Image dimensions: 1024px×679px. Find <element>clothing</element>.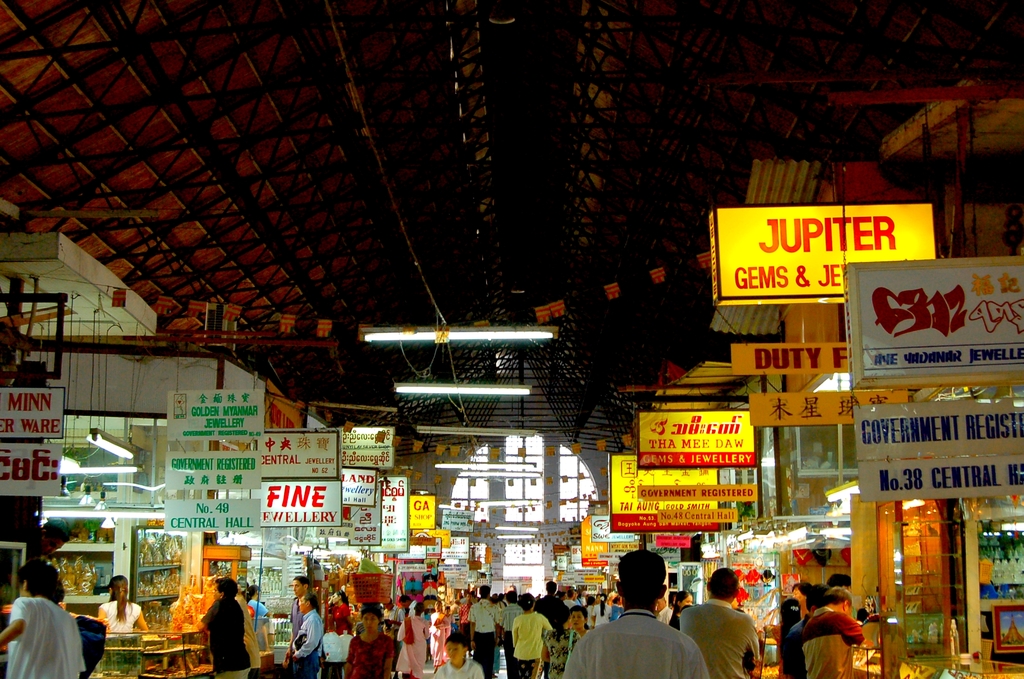
BBox(7, 598, 86, 678).
